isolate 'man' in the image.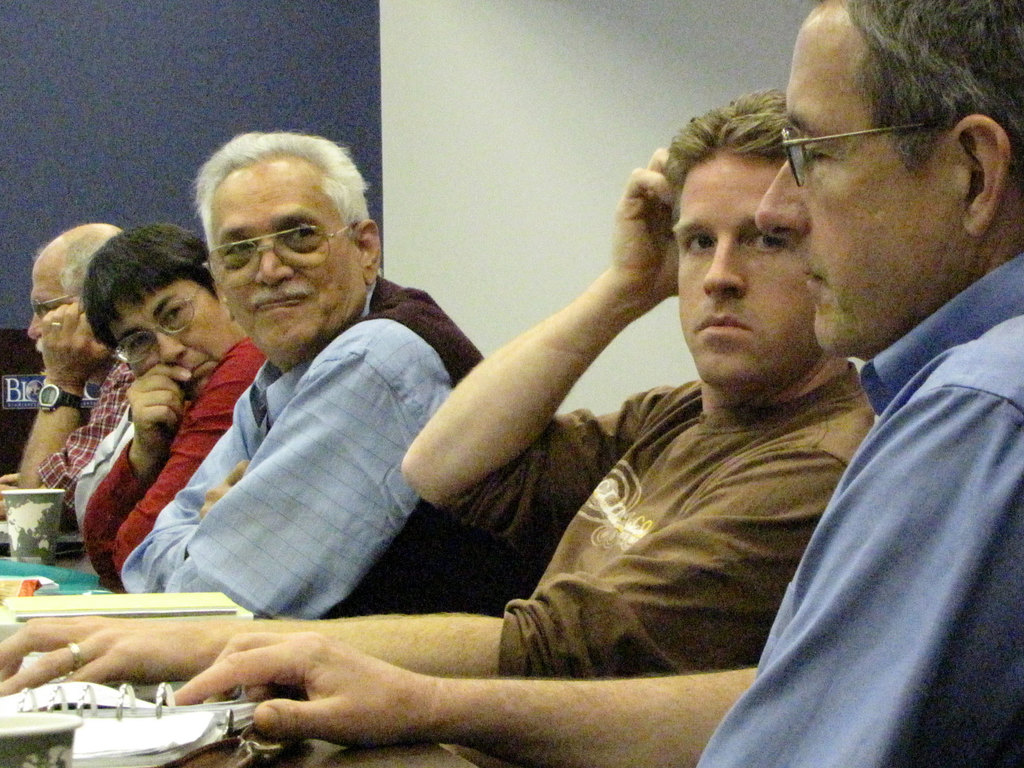
Isolated region: [x1=113, y1=132, x2=485, y2=627].
